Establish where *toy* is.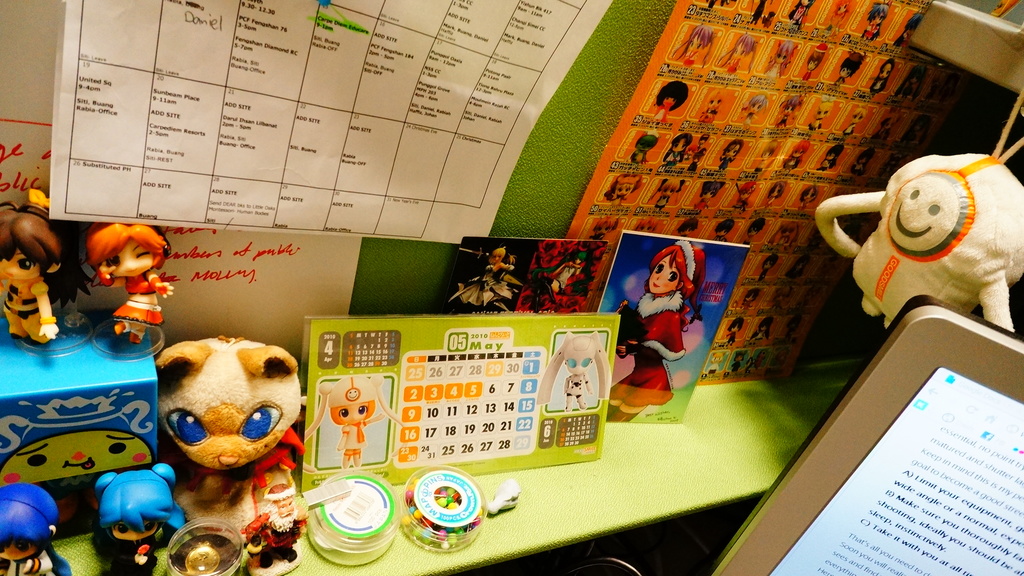
Established at rect(760, 253, 777, 282).
